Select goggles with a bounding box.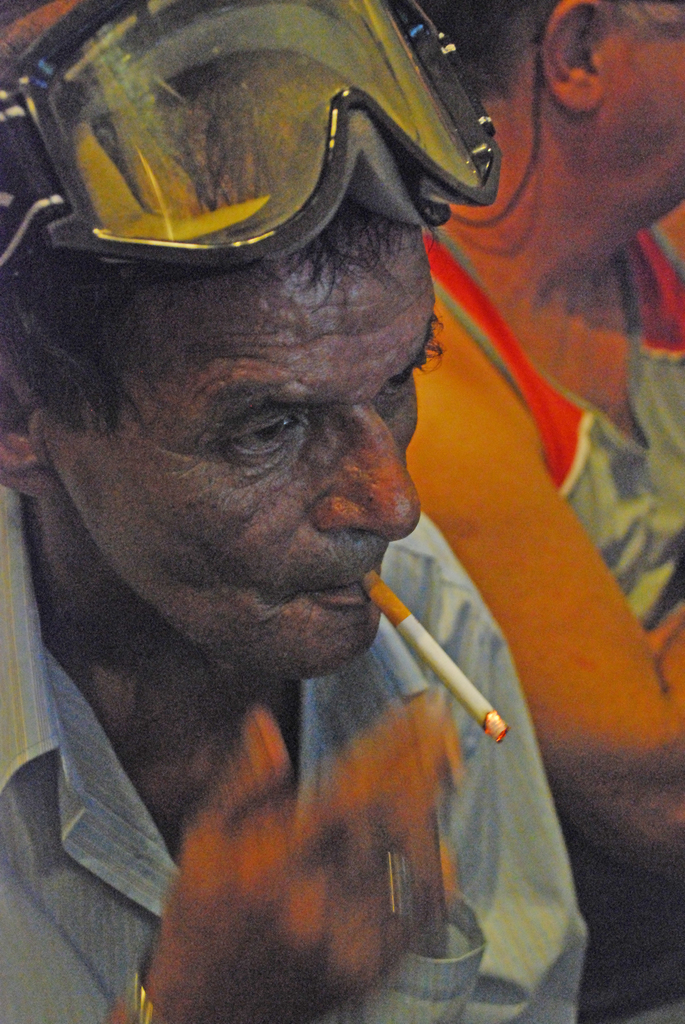
left=34, top=8, right=520, bottom=264.
